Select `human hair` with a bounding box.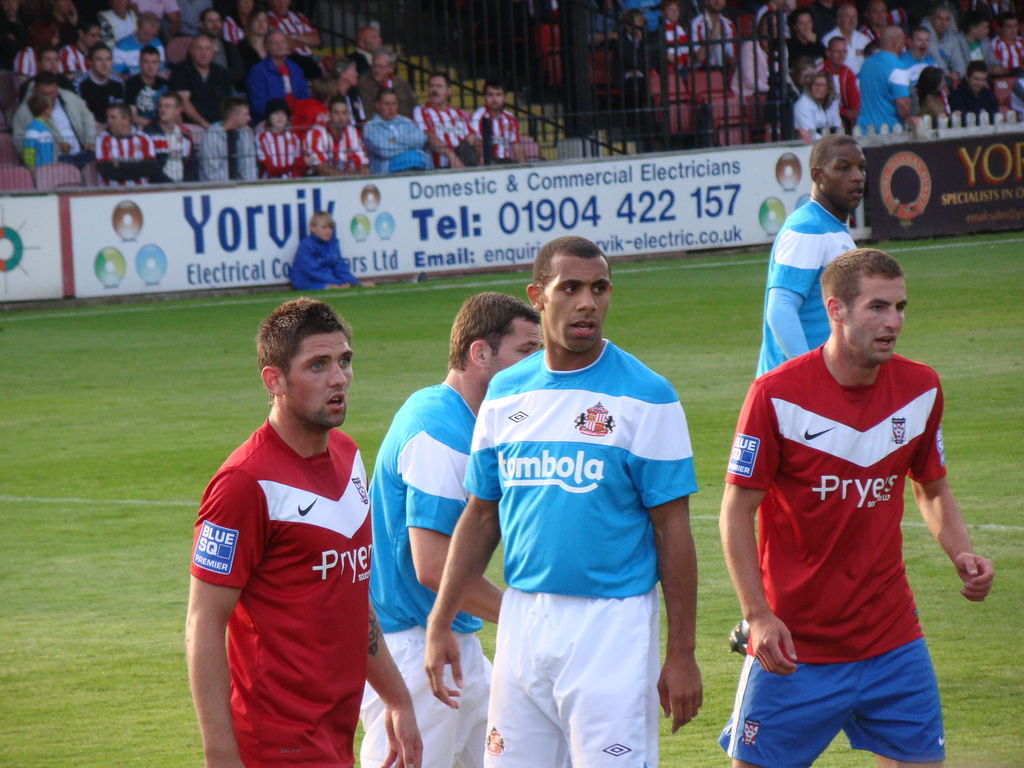
531/236/606/294.
